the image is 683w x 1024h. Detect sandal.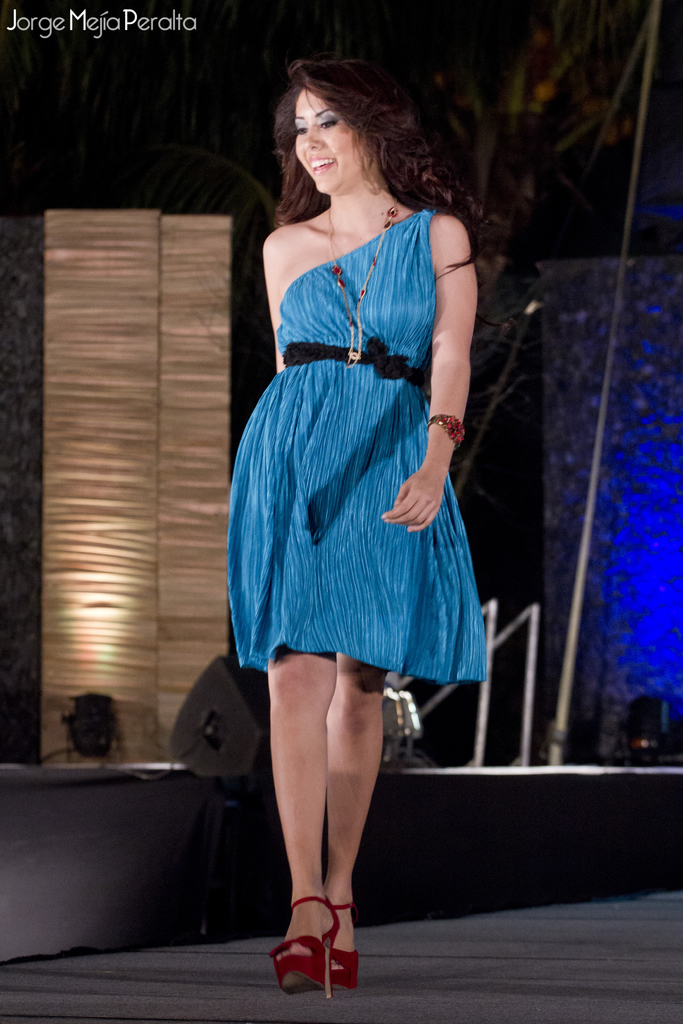
Detection: [left=274, top=890, right=342, bottom=993].
